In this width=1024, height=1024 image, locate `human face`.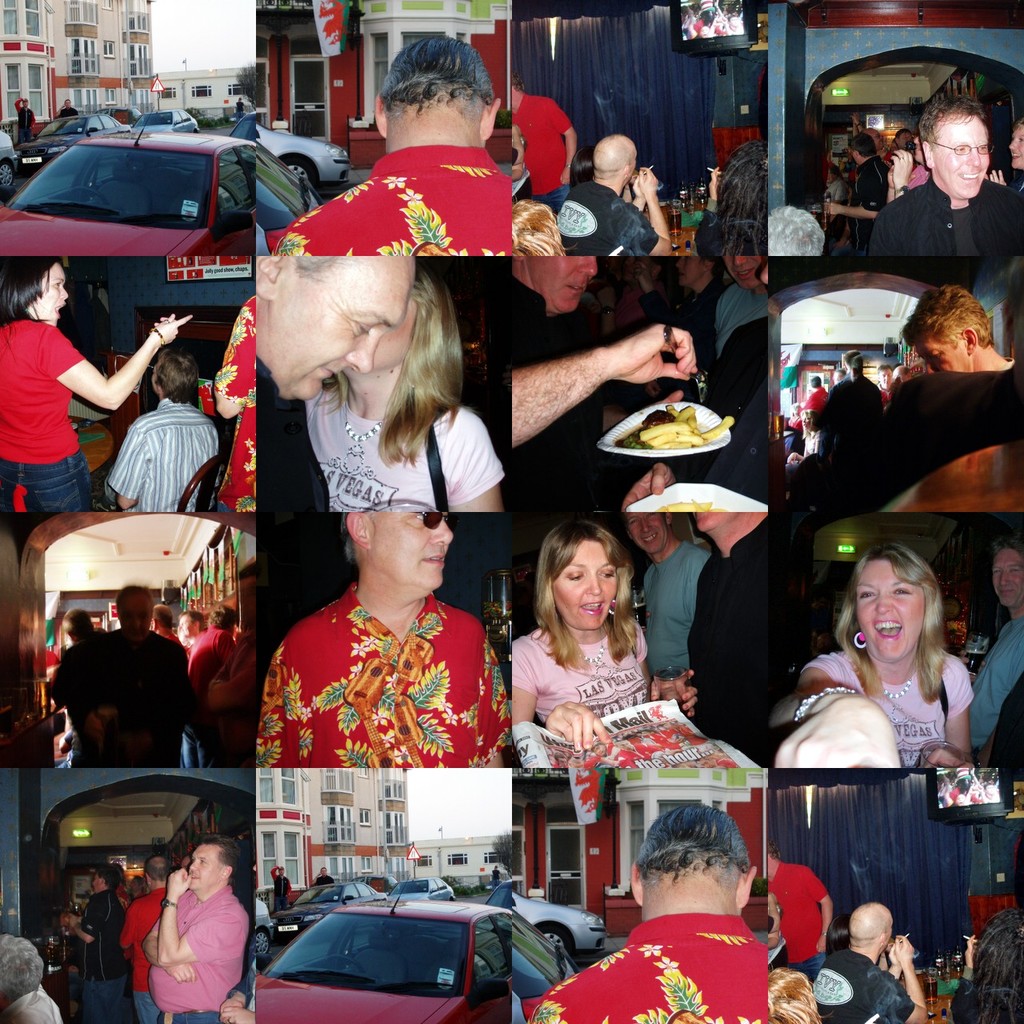
Bounding box: bbox=(934, 114, 986, 194).
